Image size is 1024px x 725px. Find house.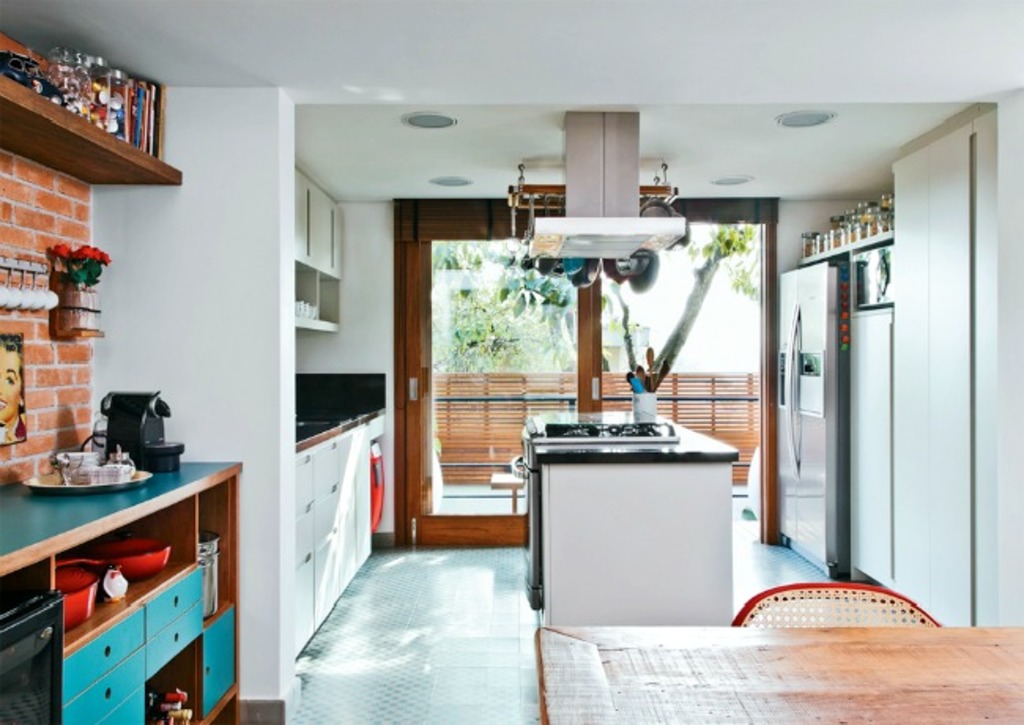
<bbox>0, 0, 1022, 723</bbox>.
